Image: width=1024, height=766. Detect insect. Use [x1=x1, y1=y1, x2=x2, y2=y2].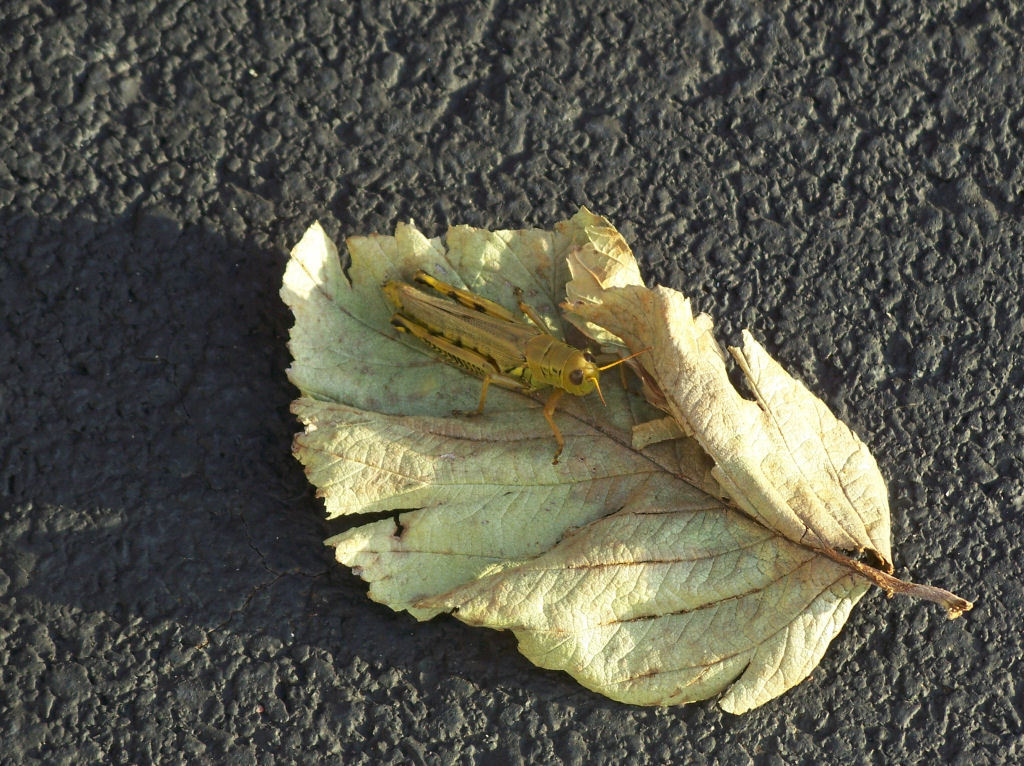
[x1=378, y1=267, x2=652, y2=467].
